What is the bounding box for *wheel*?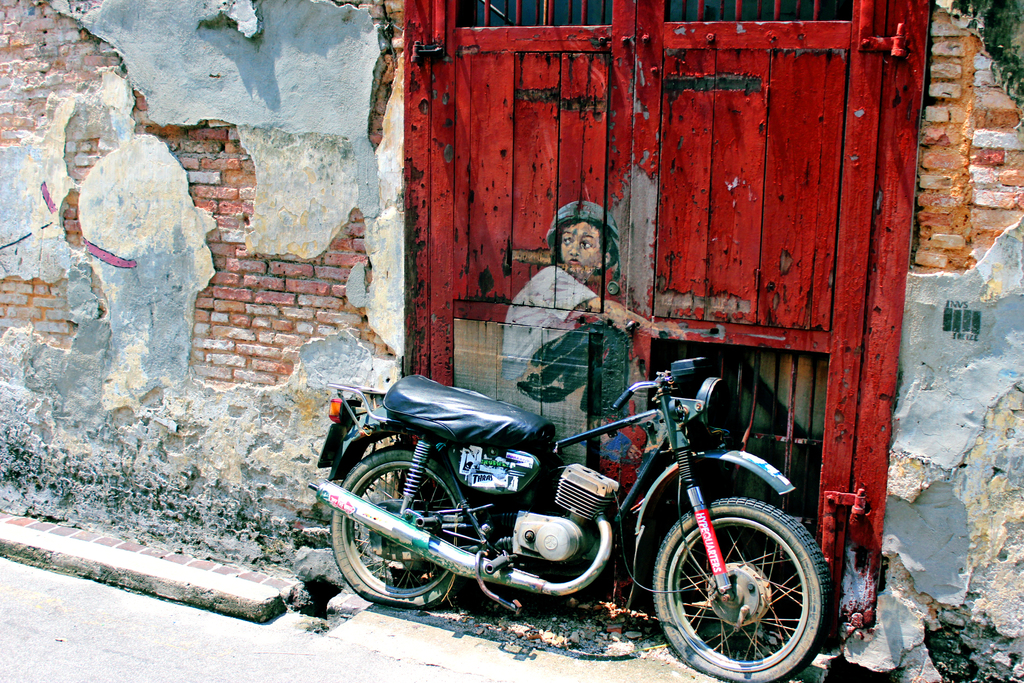
bbox=(326, 441, 464, 604).
